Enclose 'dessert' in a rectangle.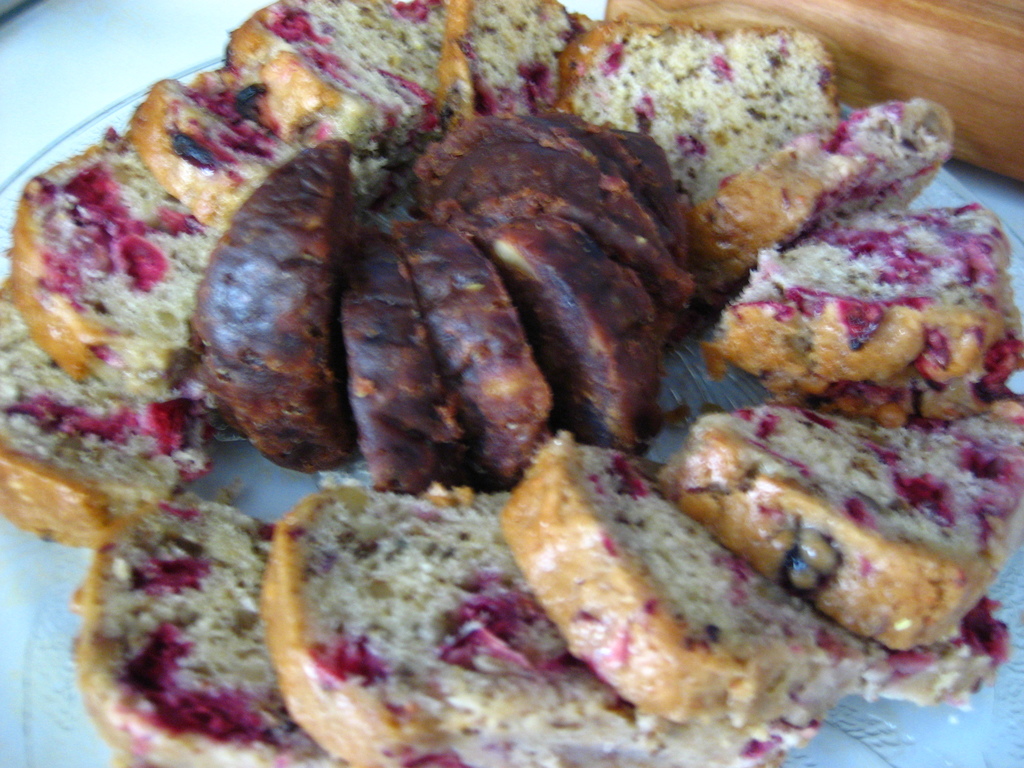
left=333, top=223, right=467, bottom=497.
